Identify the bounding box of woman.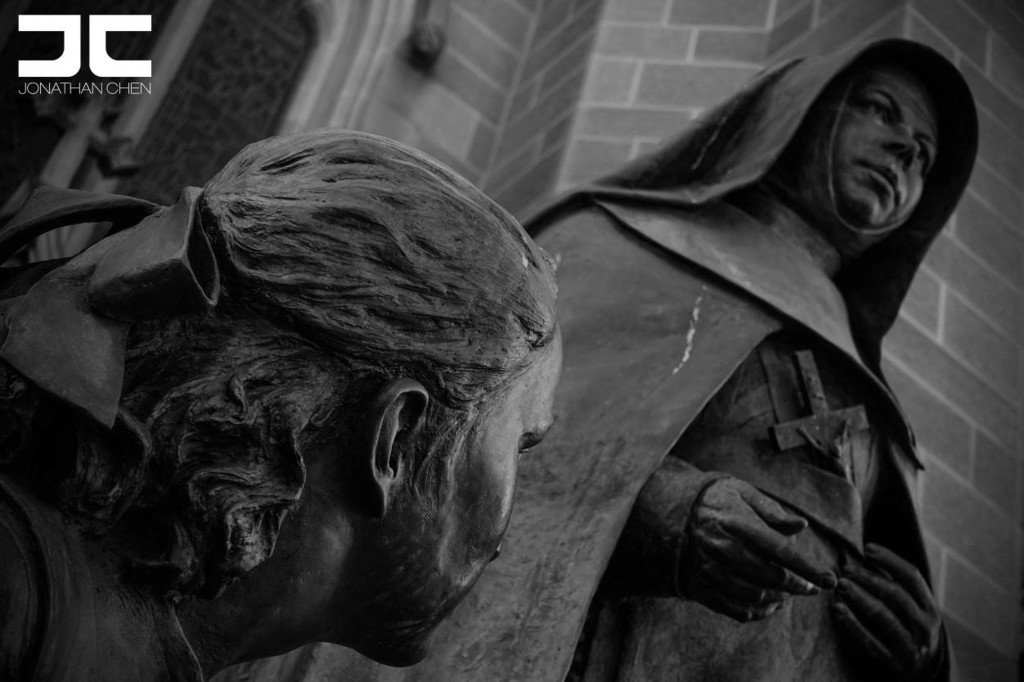
x1=214 y1=32 x2=981 y2=681.
